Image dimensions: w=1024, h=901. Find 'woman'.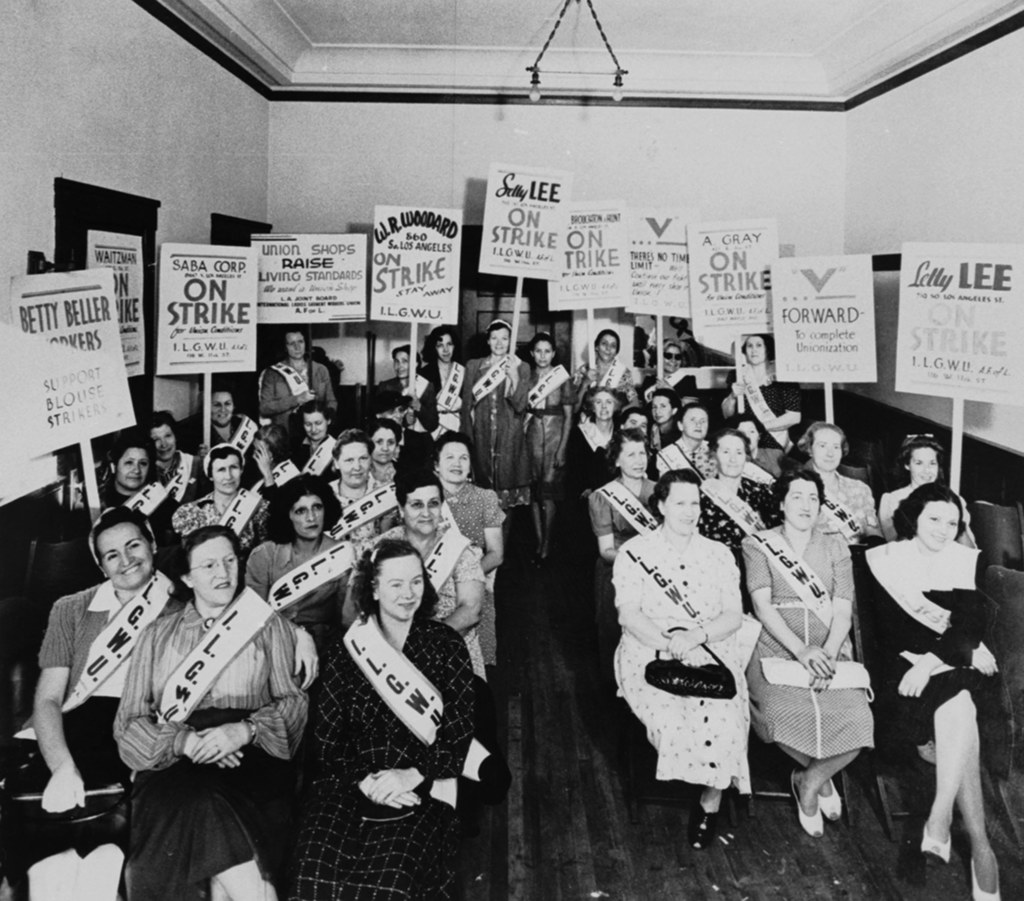
[x1=171, y1=446, x2=273, y2=557].
